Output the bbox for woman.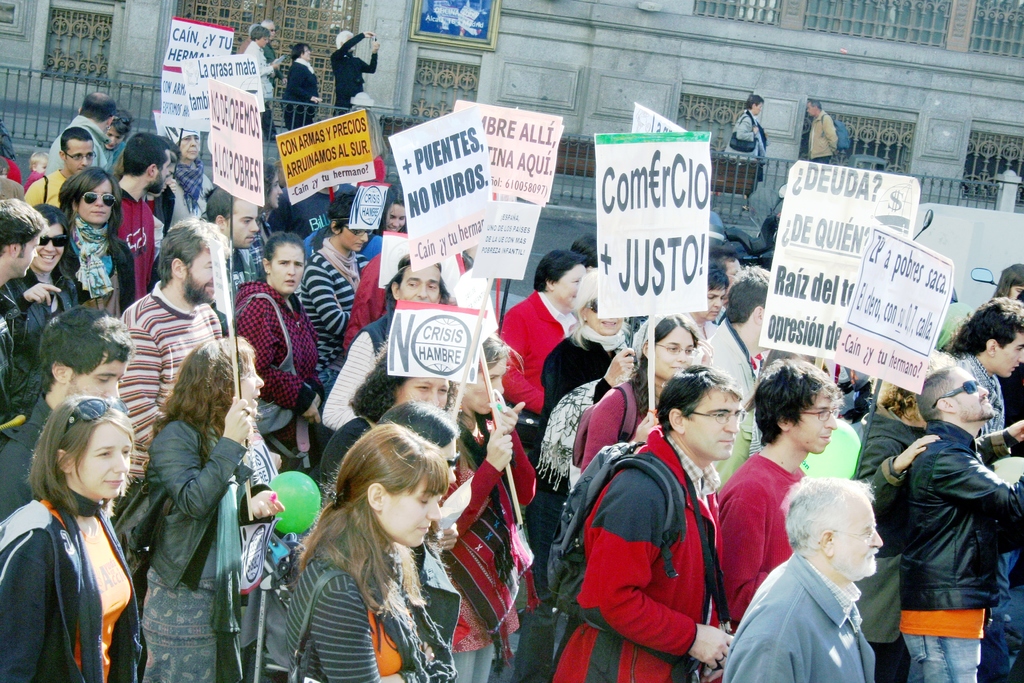
select_region(0, 393, 140, 682).
